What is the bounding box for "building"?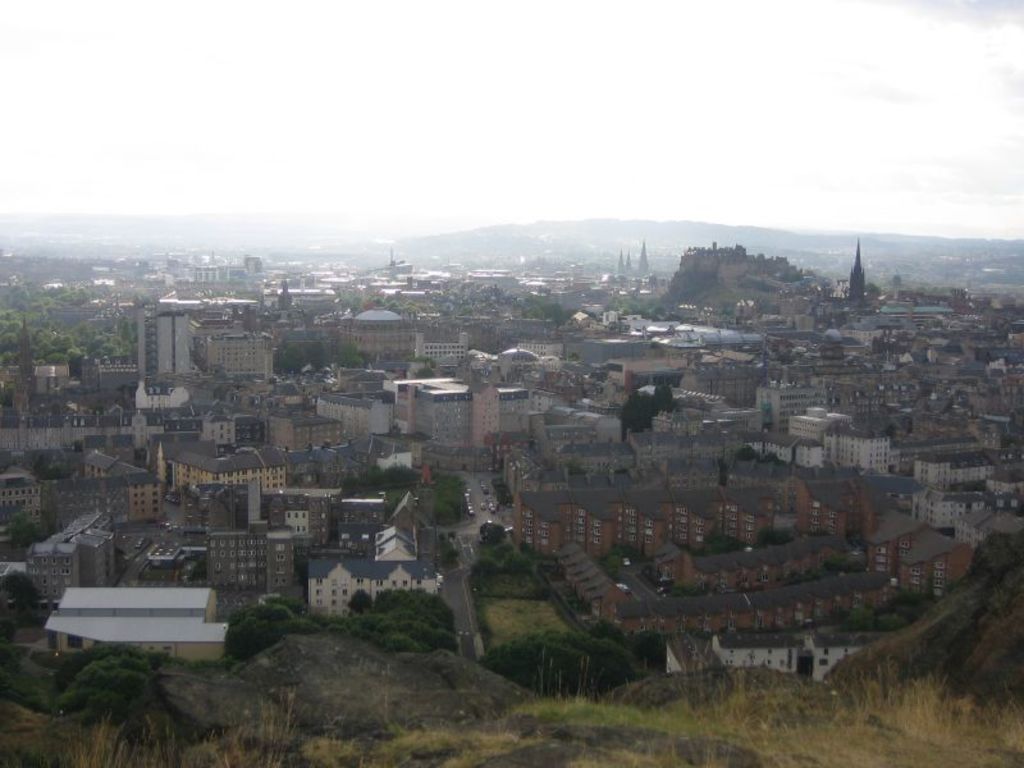
box=[209, 333, 273, 378].
